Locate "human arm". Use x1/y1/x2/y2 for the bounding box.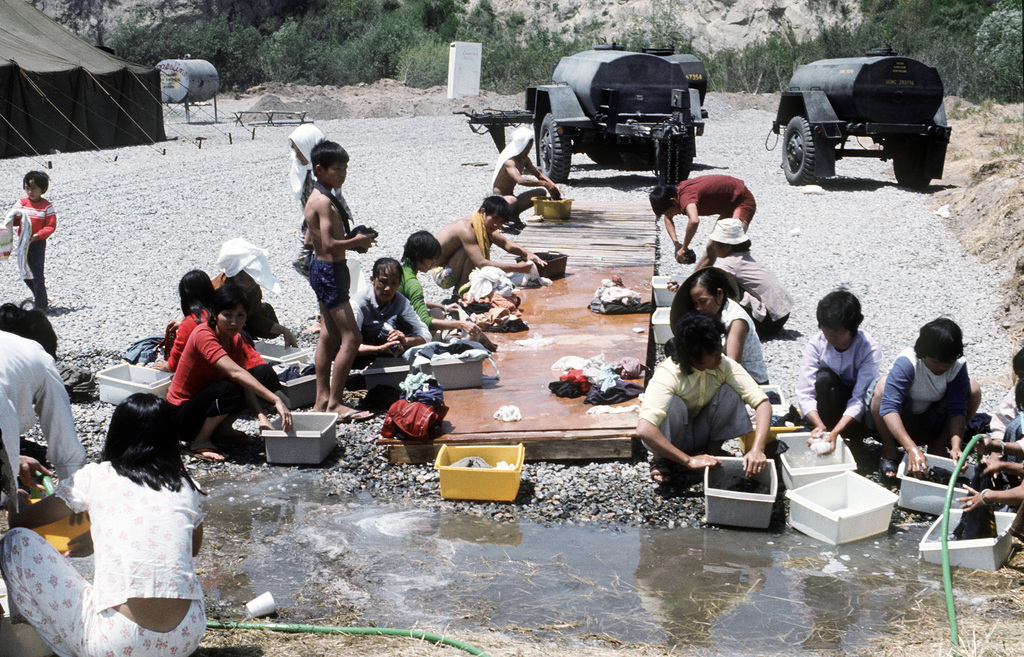
980/450/1023/471.
